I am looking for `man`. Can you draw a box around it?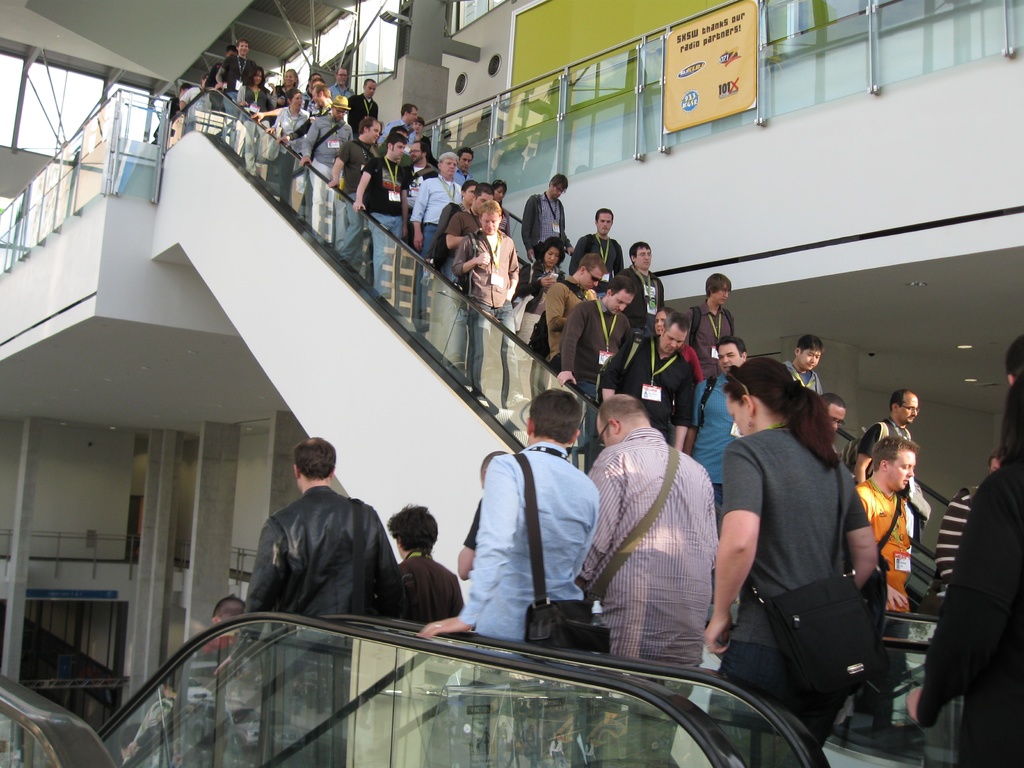
Sure, the bounding box is {"x1": 685, "y1": 337, "x2": 748, "y2": 506}.
